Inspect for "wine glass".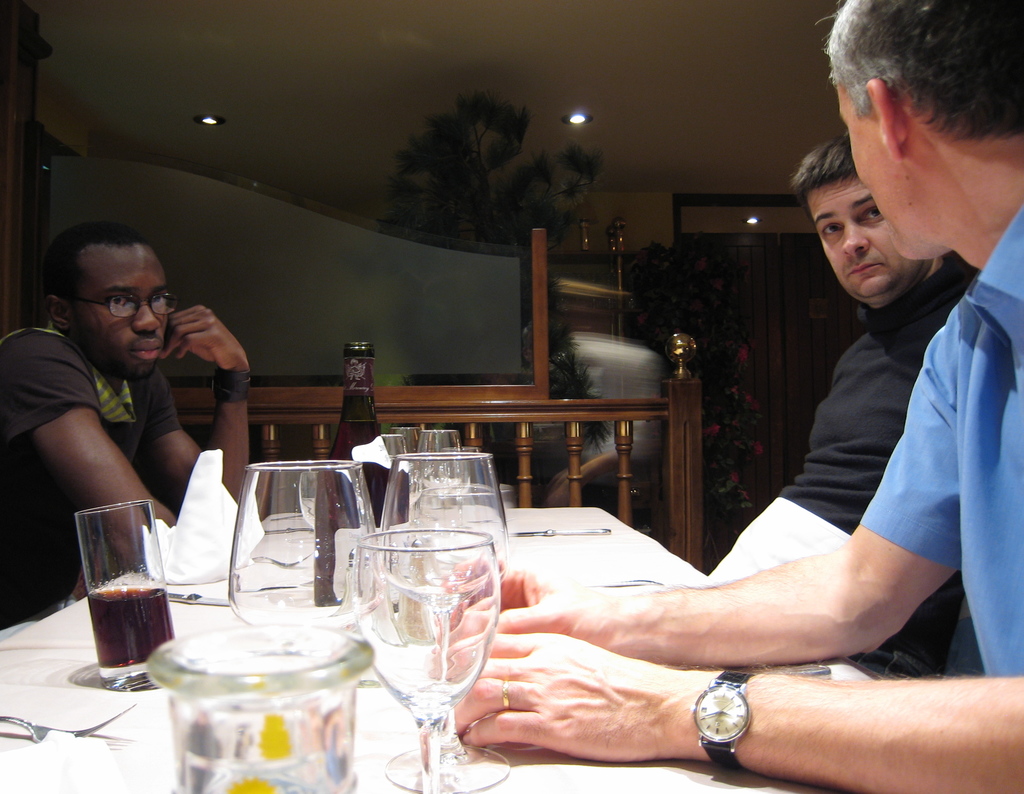
Inspection: pyautogui.locateOnScreen(225, 461, 383, 700).
